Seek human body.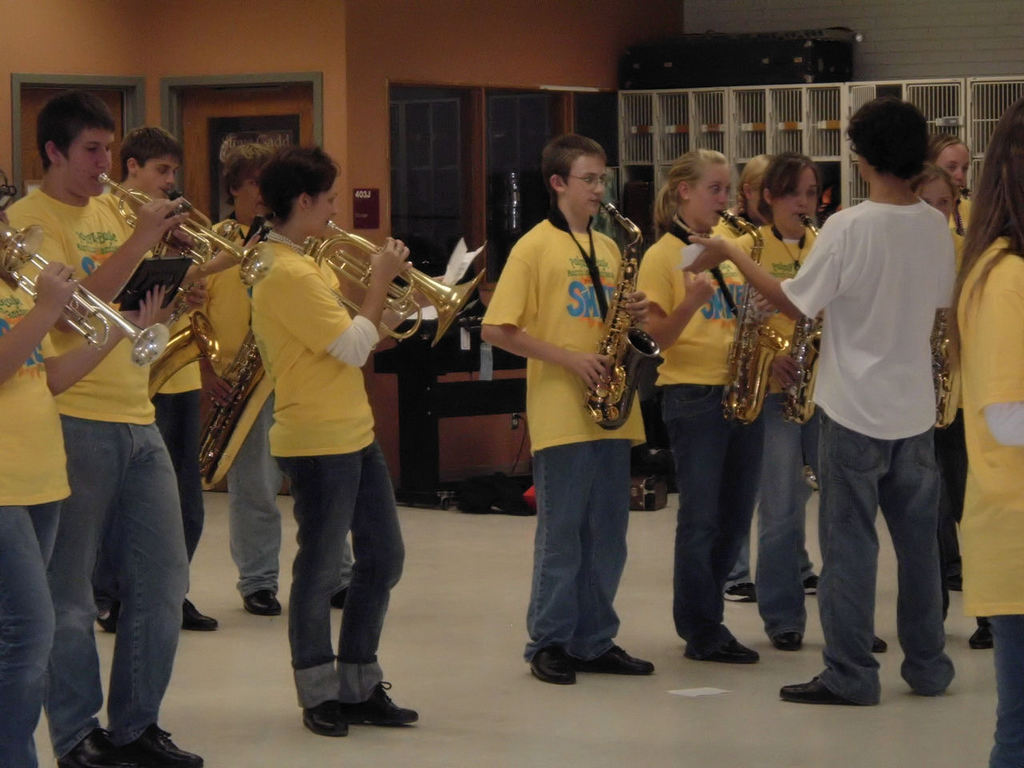
(682, 94, 969, 700).
